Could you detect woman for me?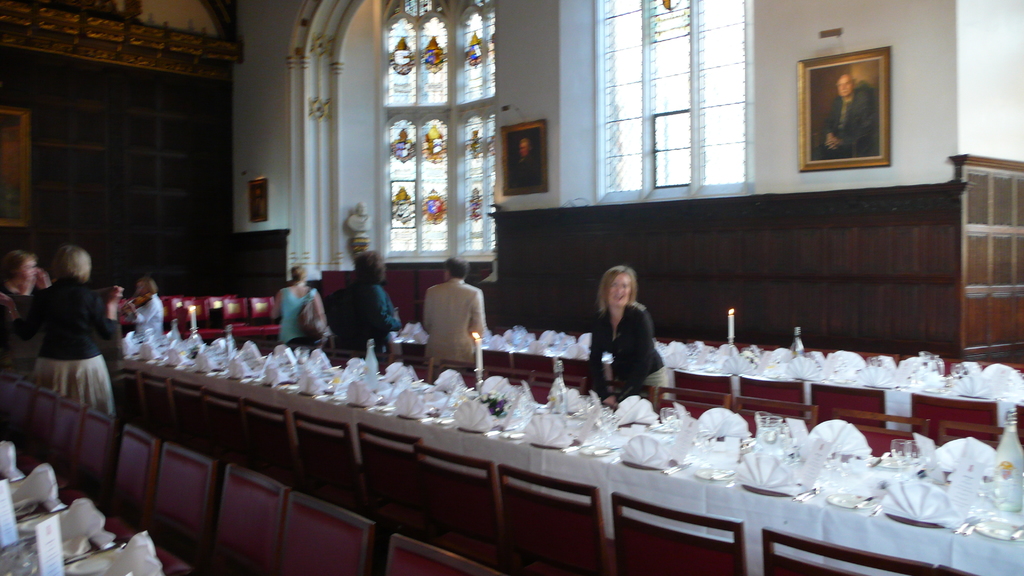
Detection result: bbox=[586, 260, 677, 415].
